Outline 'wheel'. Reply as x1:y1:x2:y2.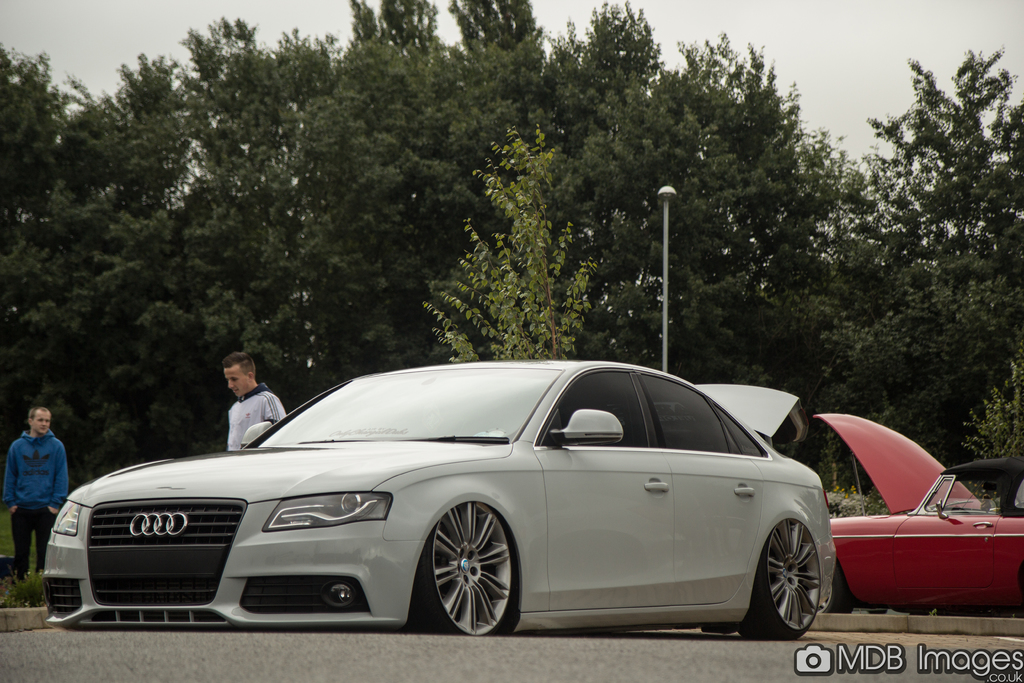
749:513:827:642.
